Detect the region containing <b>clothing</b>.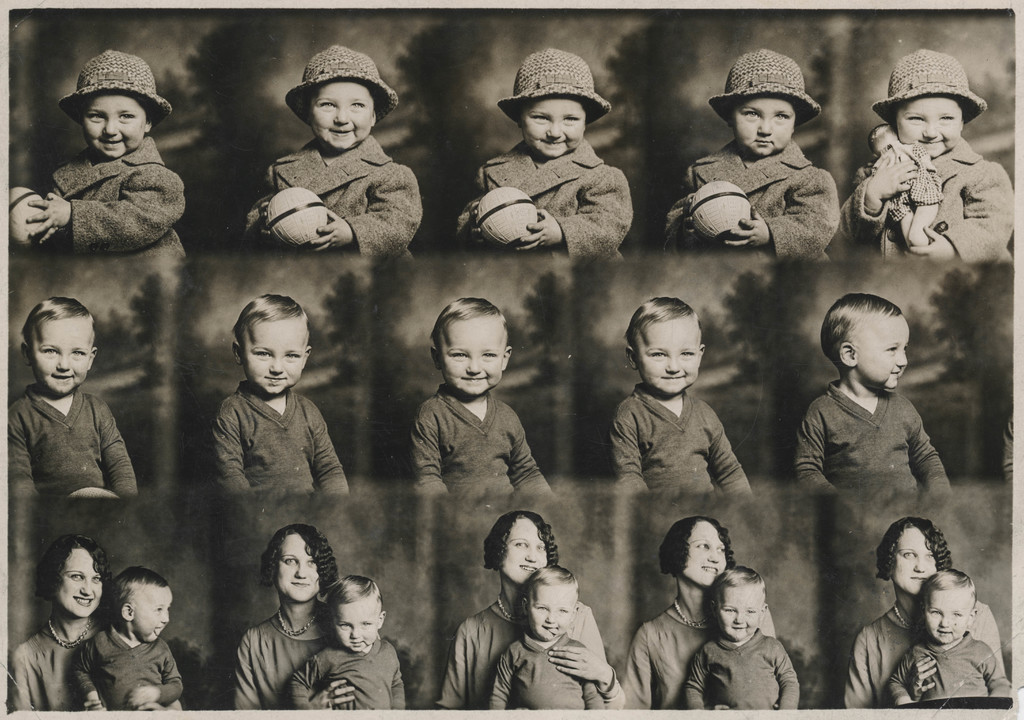
10:381:138:503.
